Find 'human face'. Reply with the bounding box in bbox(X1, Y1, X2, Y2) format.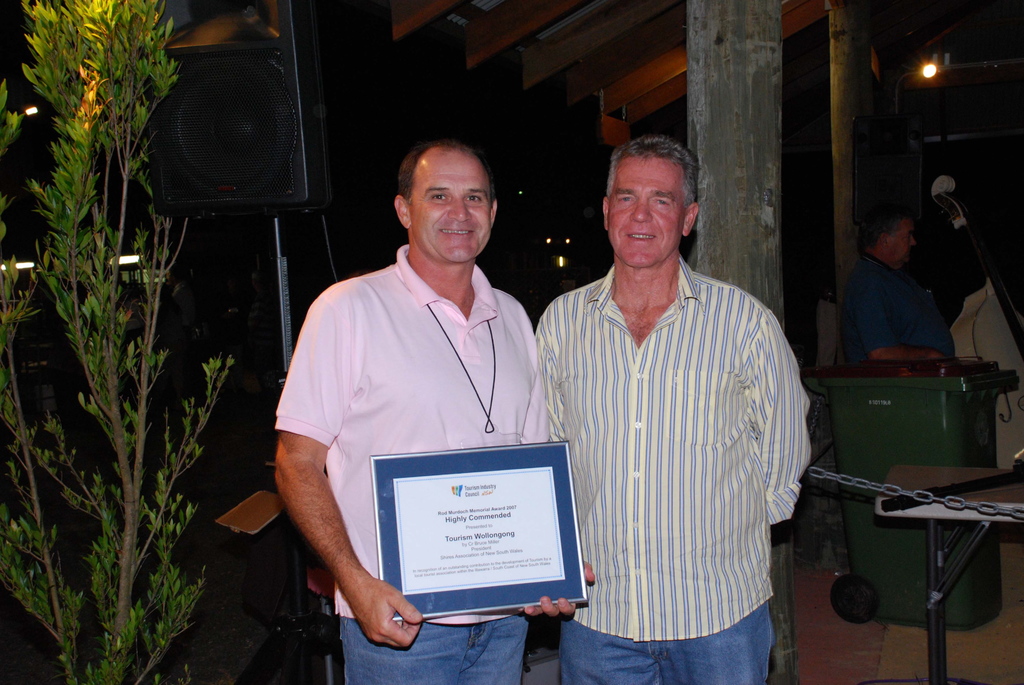
bbox(610, 160, 687, 269).
